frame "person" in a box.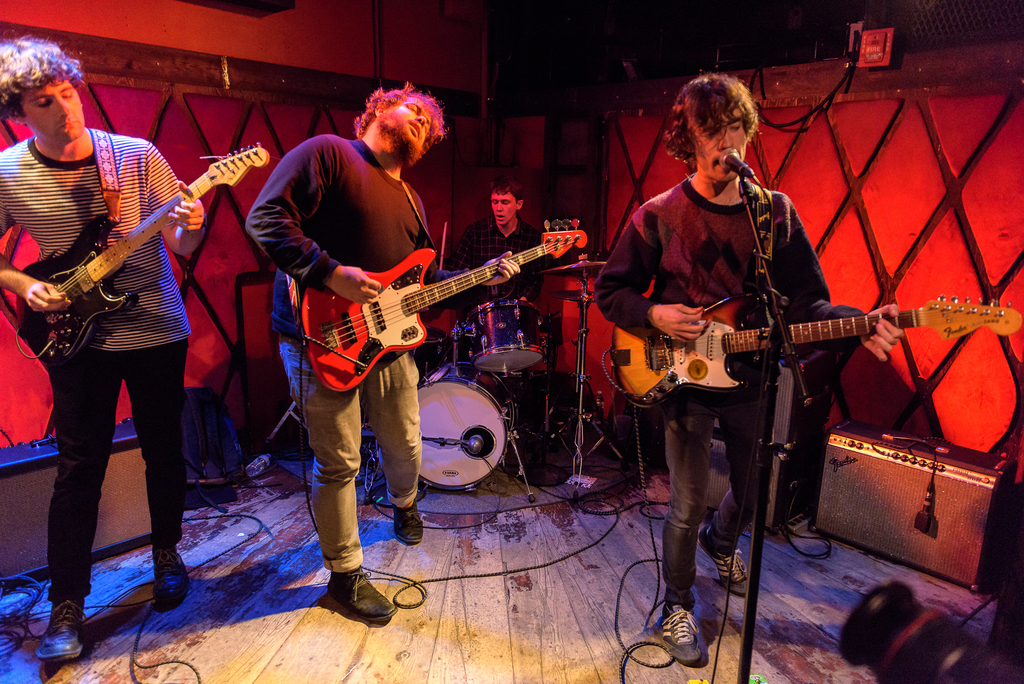
[248, 88, 445, 627].
